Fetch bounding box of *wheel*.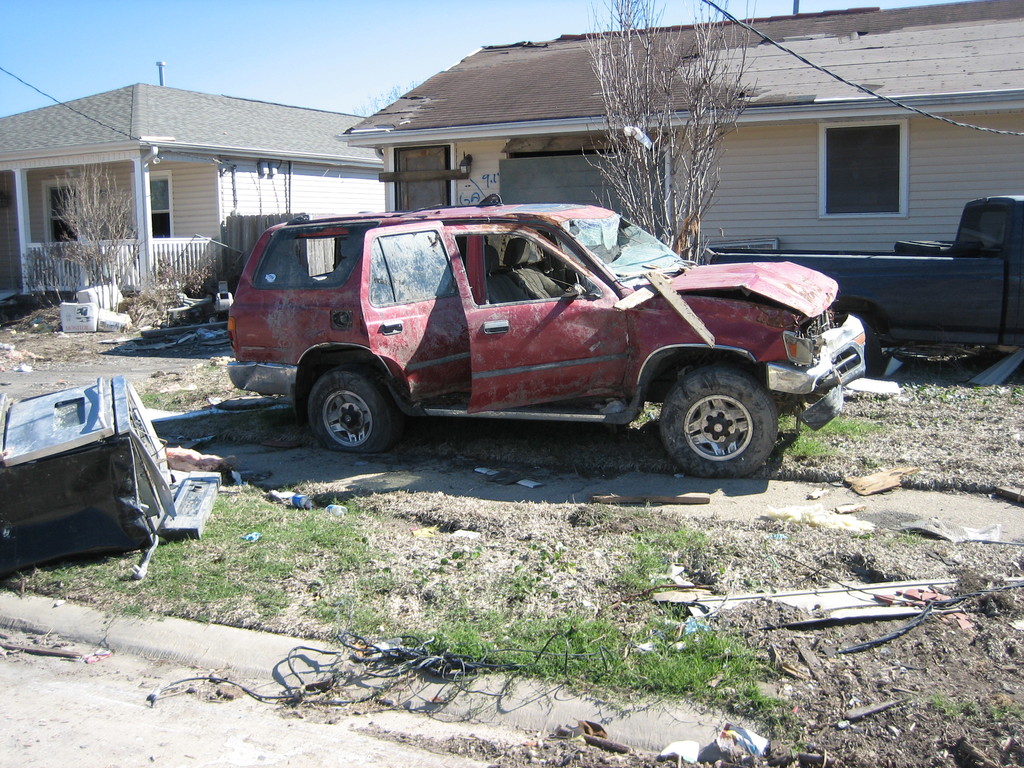
Bbox: 303,366,408,454.
